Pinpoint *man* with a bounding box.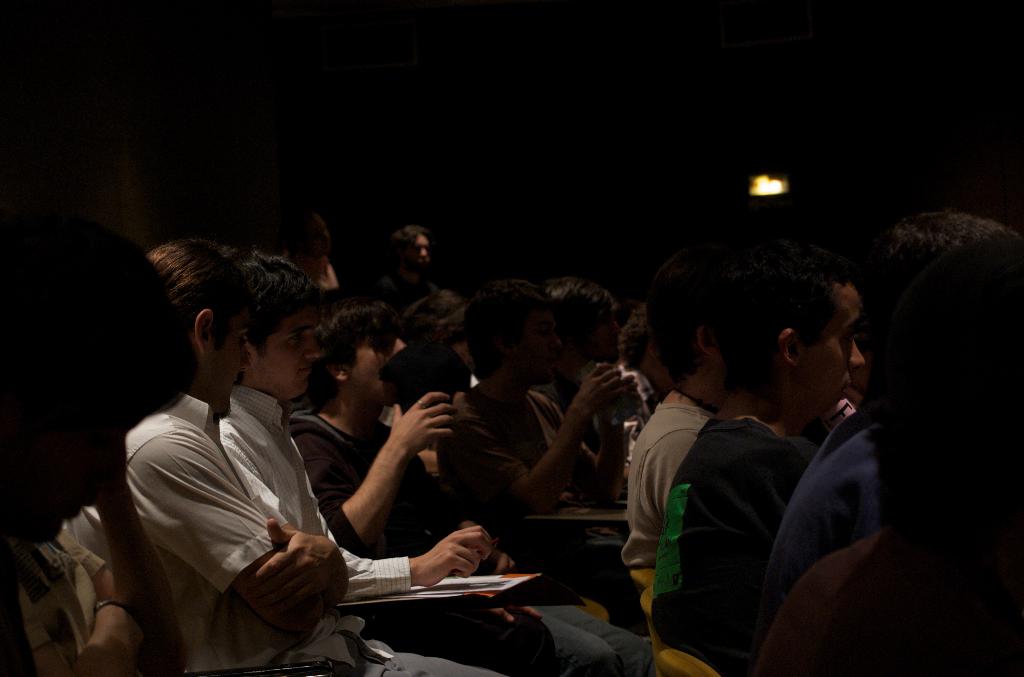
751,208,1023,676.
